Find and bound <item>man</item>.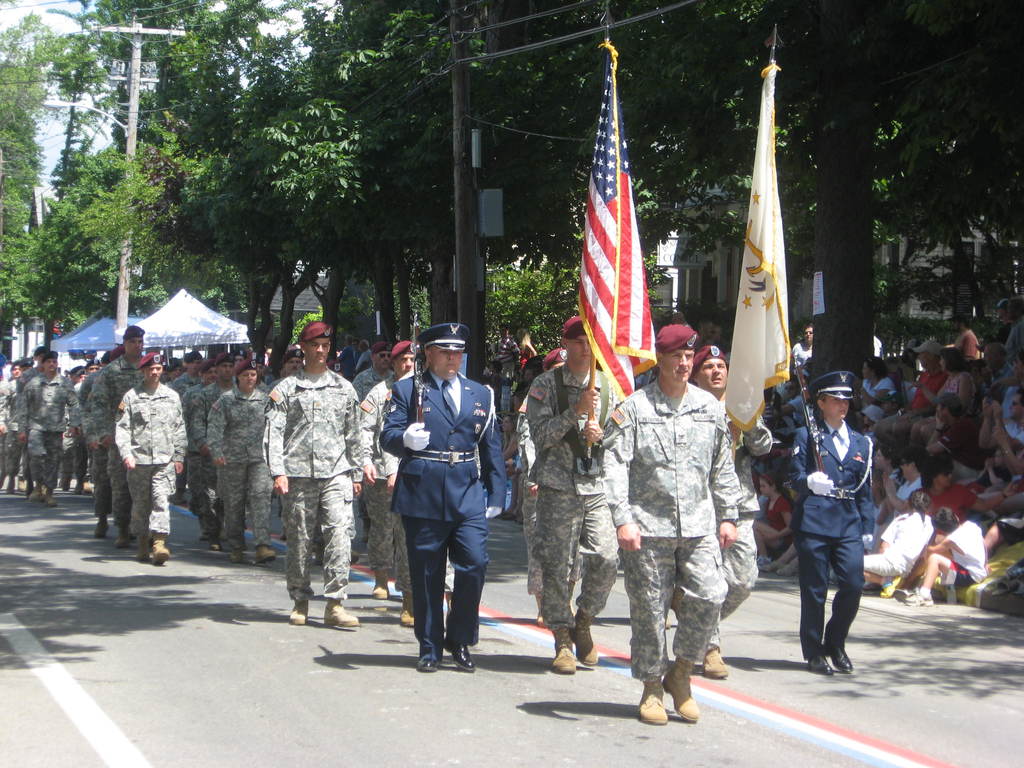
Bound: 925, 393, 996, 482.
